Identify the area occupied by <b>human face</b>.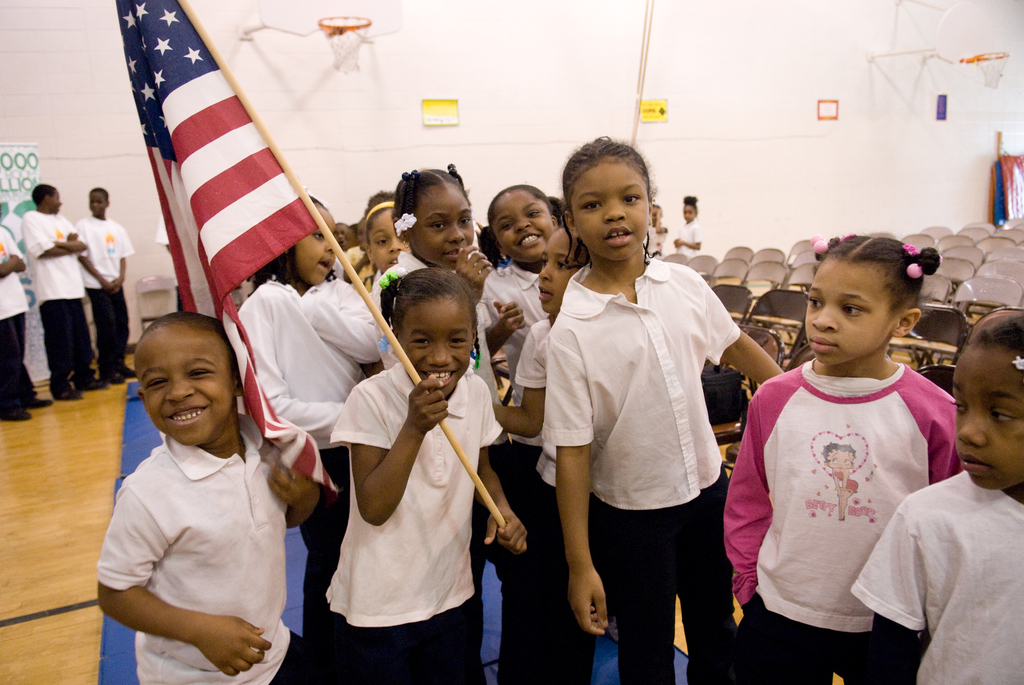
Area: region(804, 261, 892, 368).
